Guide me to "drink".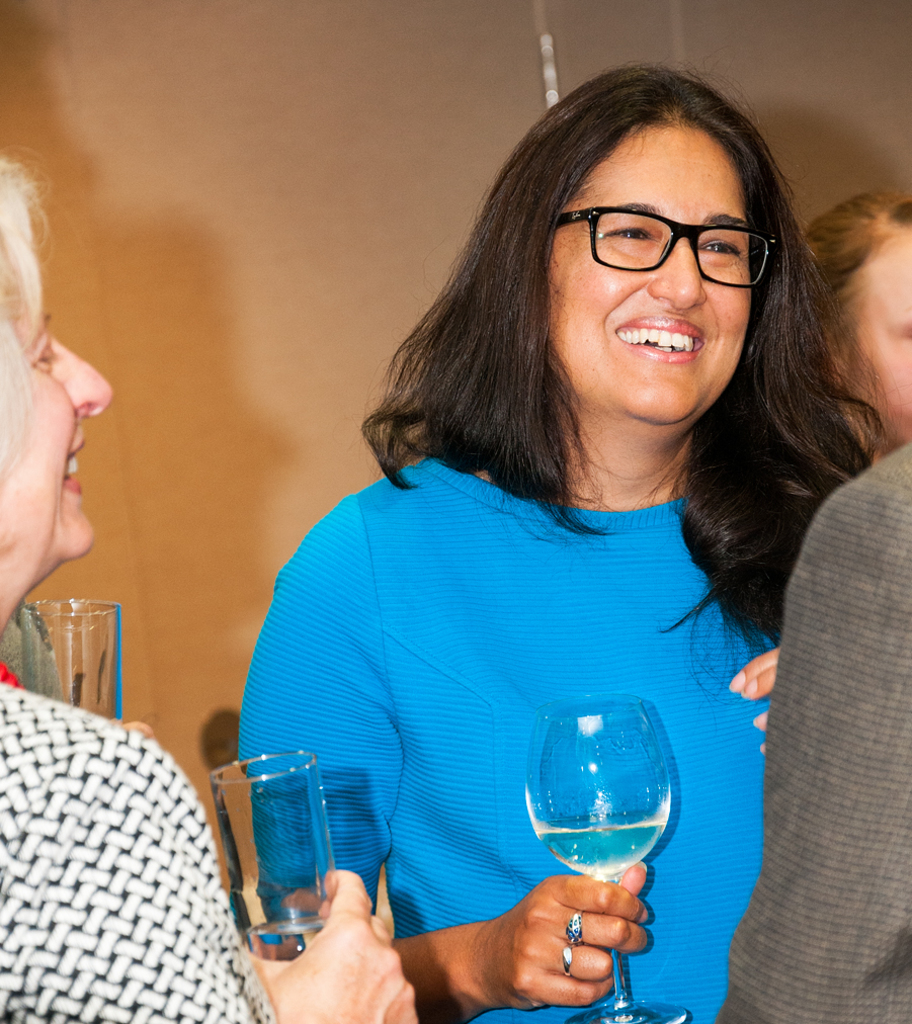
Guidance: [x1=538, y1=817, x2=670, y2=877].
